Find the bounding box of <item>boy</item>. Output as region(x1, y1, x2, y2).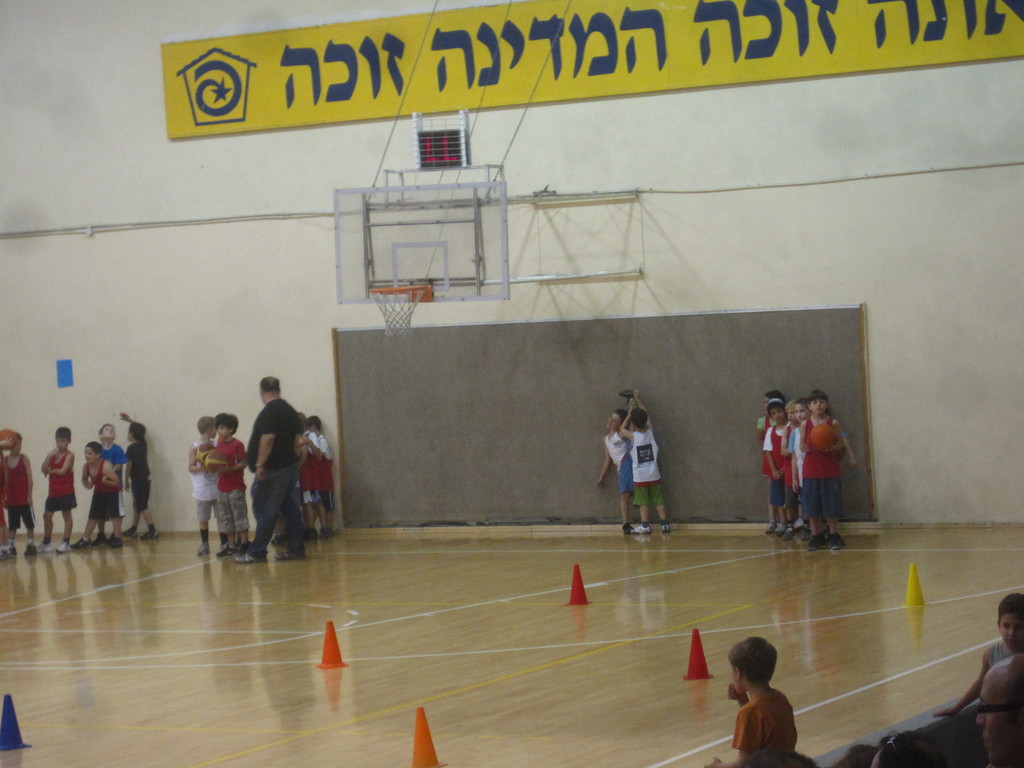
region(207, 412, 247, 555).
